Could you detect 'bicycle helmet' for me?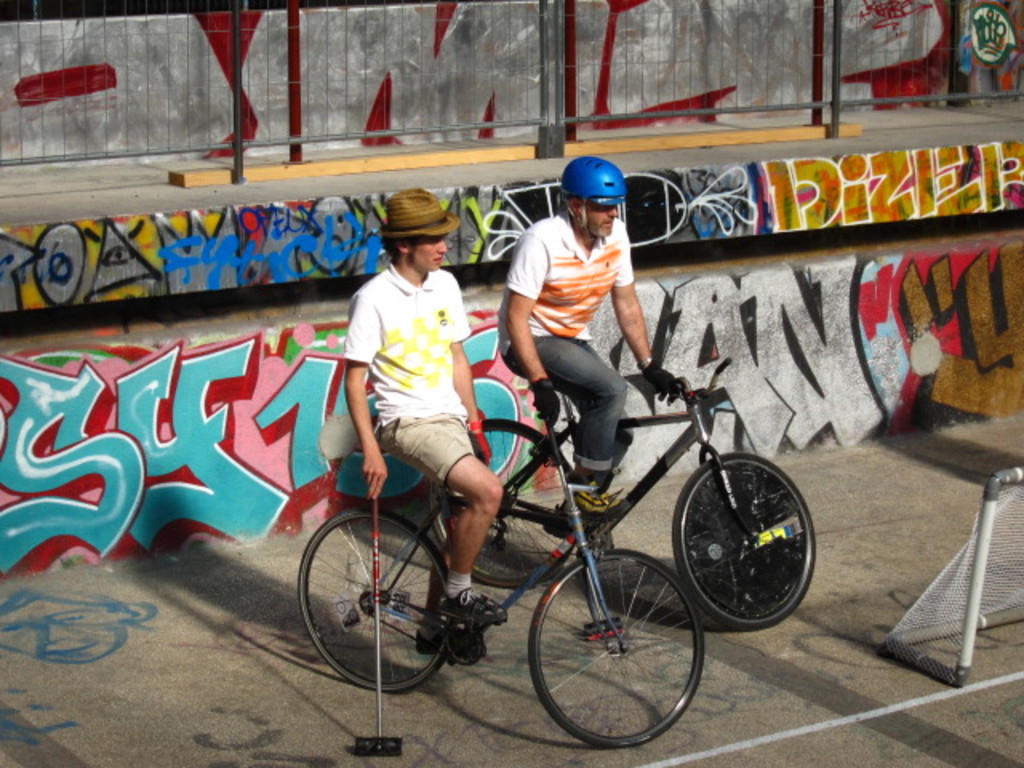
Detection result: 555, 157, 624, 203.
